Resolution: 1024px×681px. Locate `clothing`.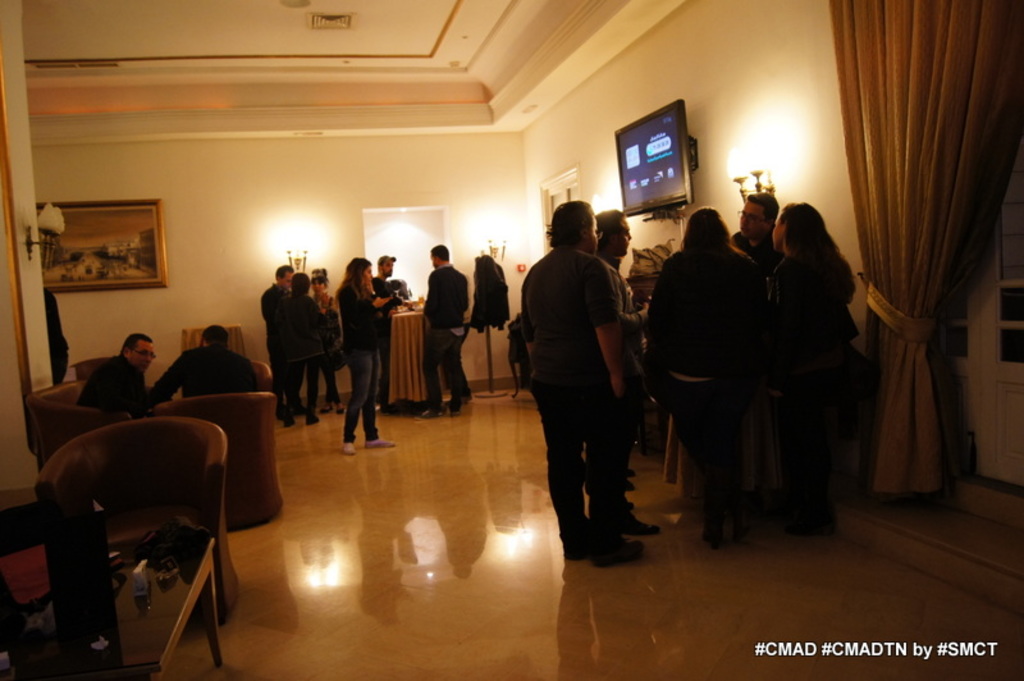
{"x1": 422, "y1": 262, "x2": 475, "y2": 412}.
